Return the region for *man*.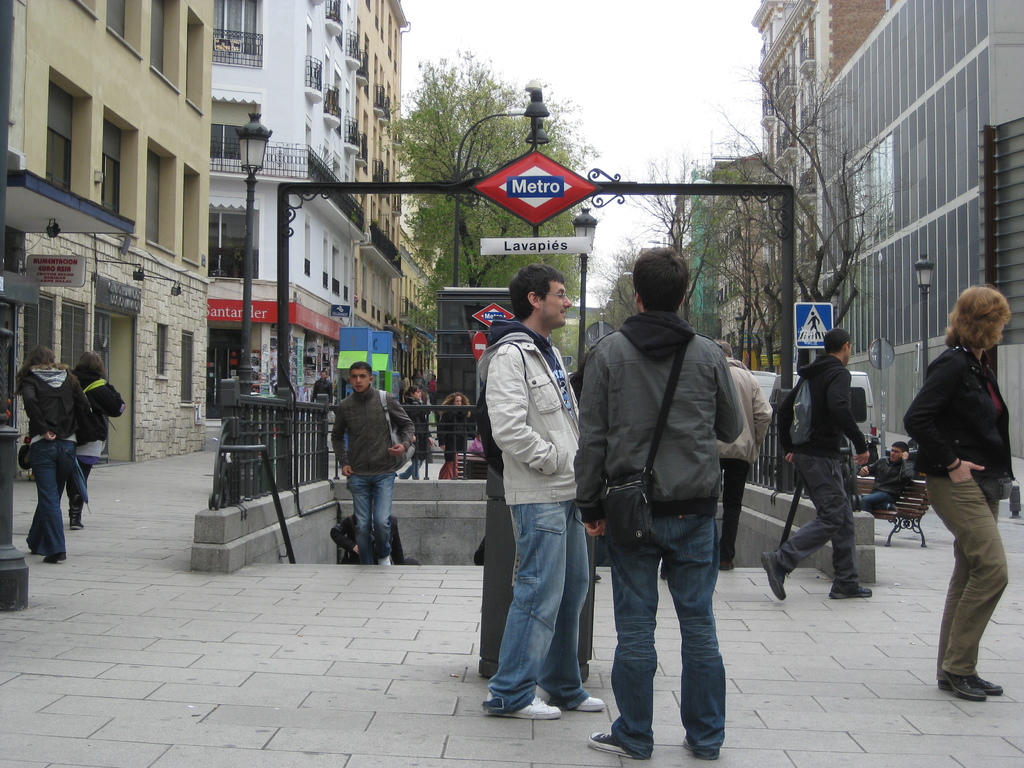
758/330/877/601.
